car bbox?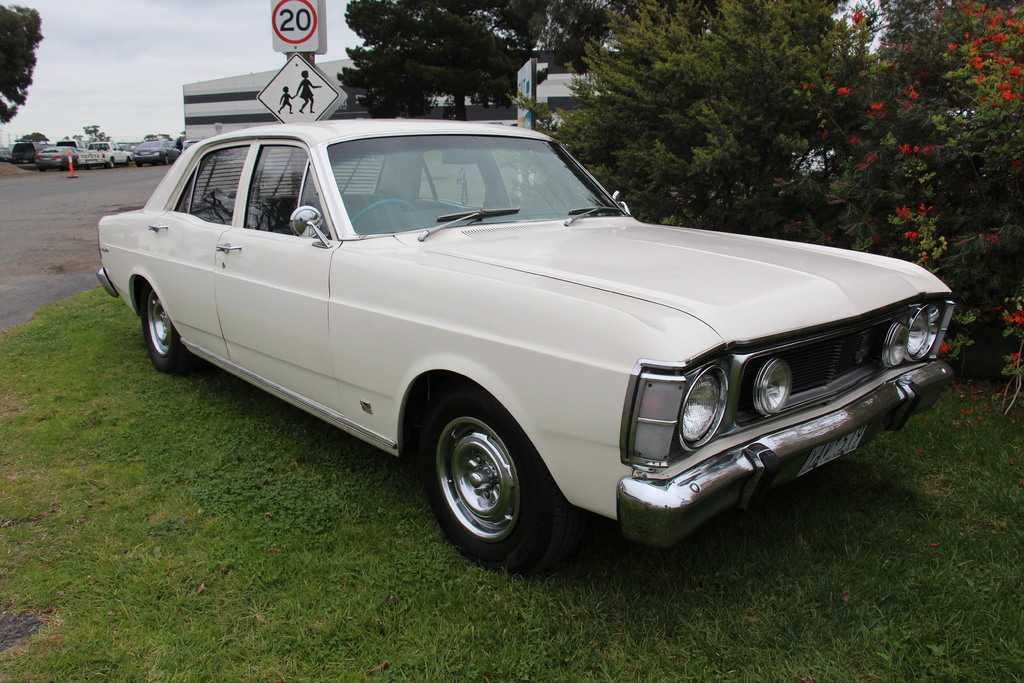
129, 142, 175, 163
